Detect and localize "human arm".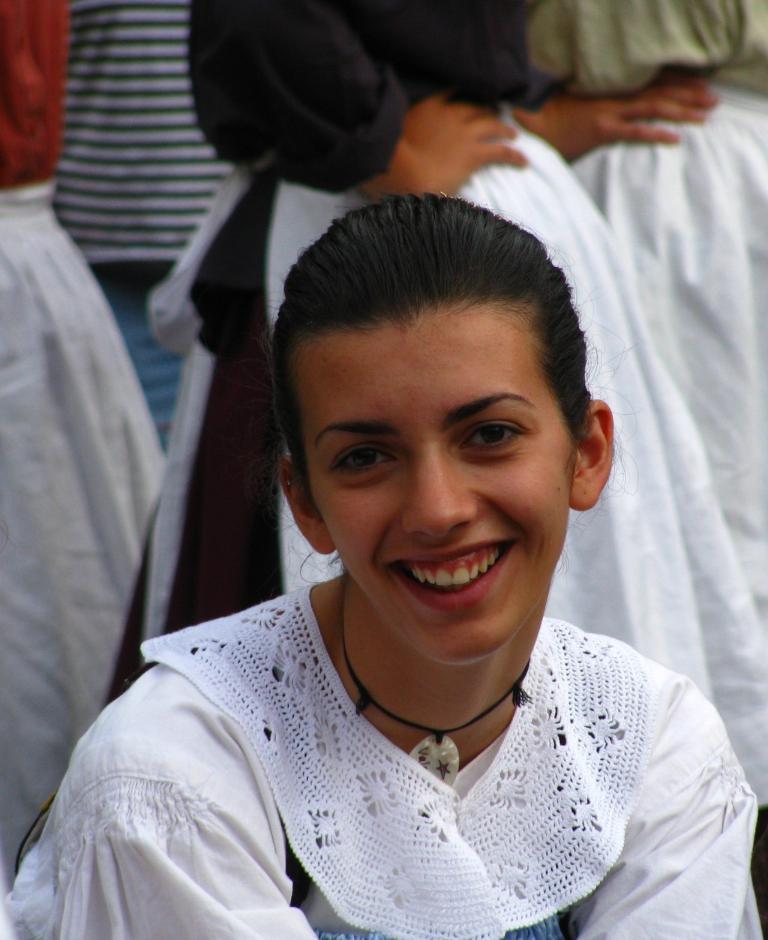
Localized at BBox(521, 54, 734, 169).
